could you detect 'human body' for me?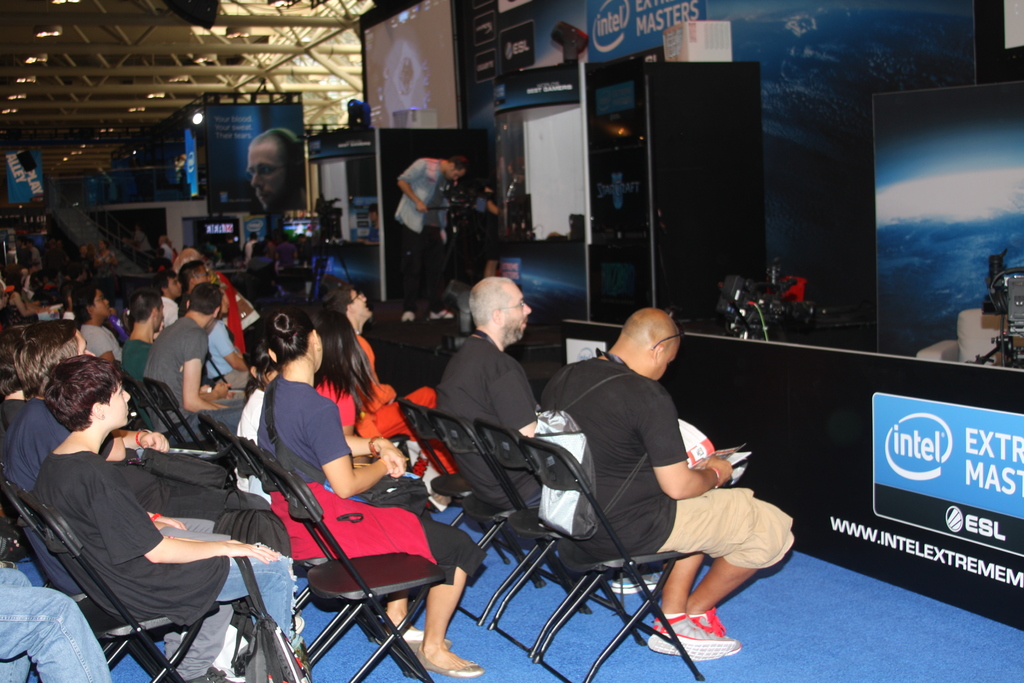
Detection result: region(3, 313, 96, 599).
